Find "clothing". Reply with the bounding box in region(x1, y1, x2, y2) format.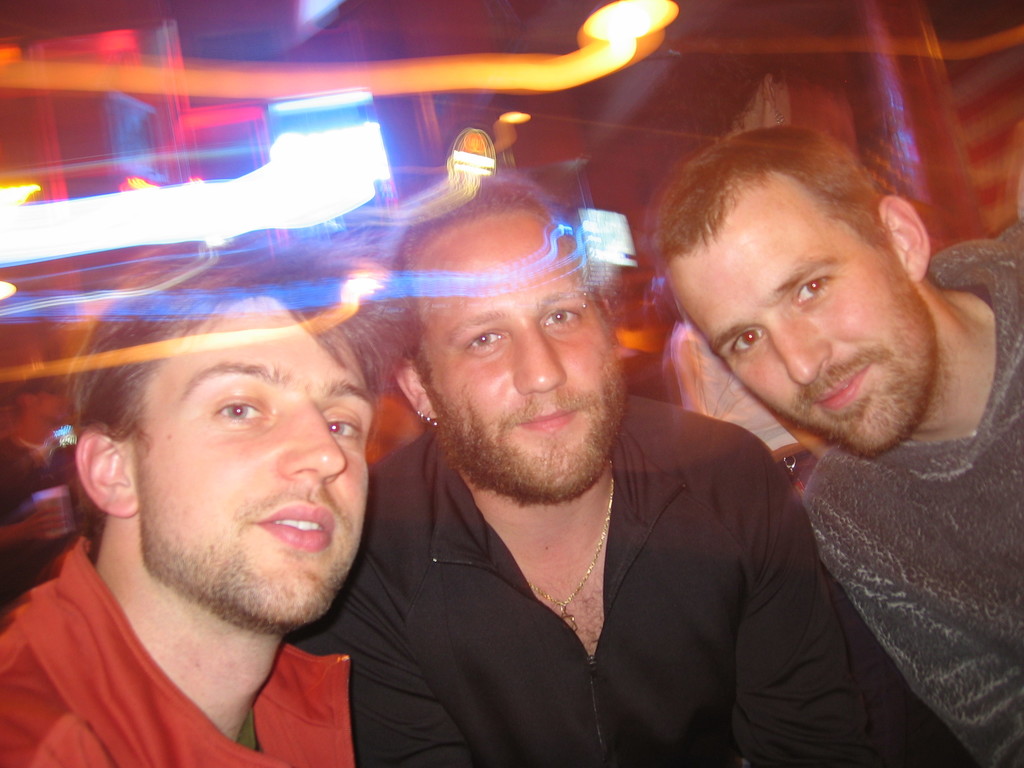
region(801, 218, 1023, 767).
